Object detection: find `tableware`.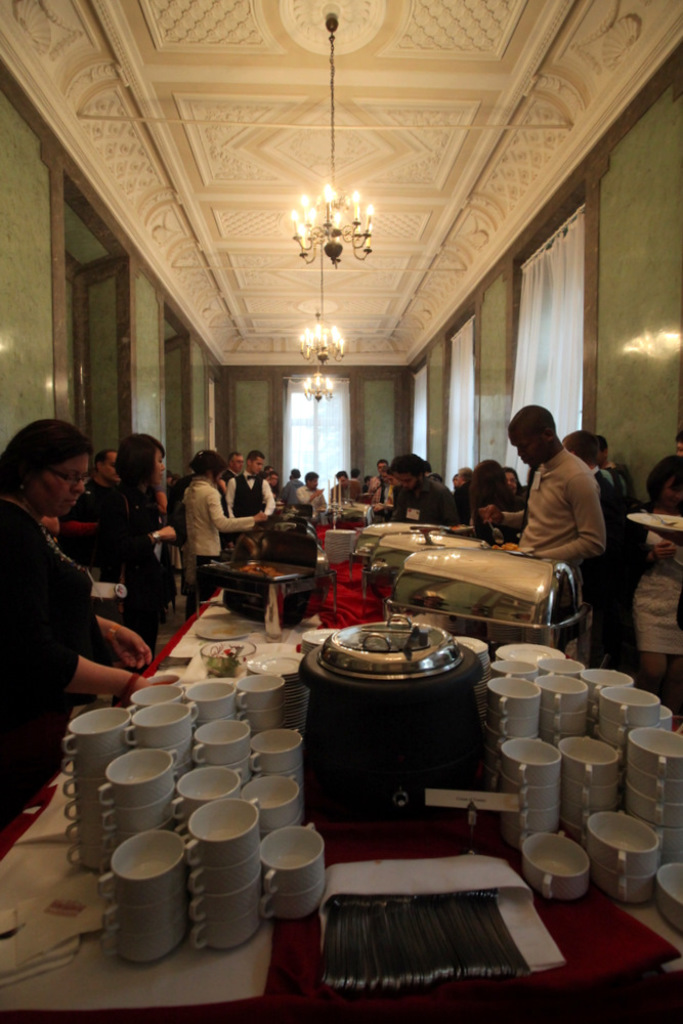
bbox=[183, 681, 239, 728].
